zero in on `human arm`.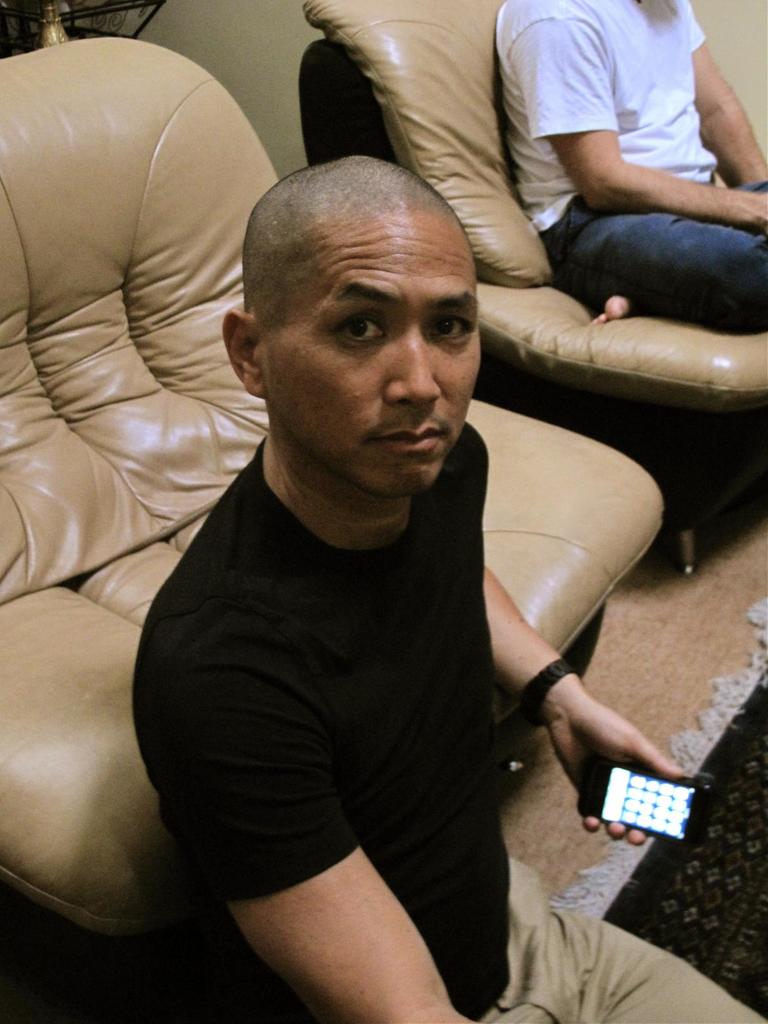
Zeroed in: crop(681, 22, 767, 180).
